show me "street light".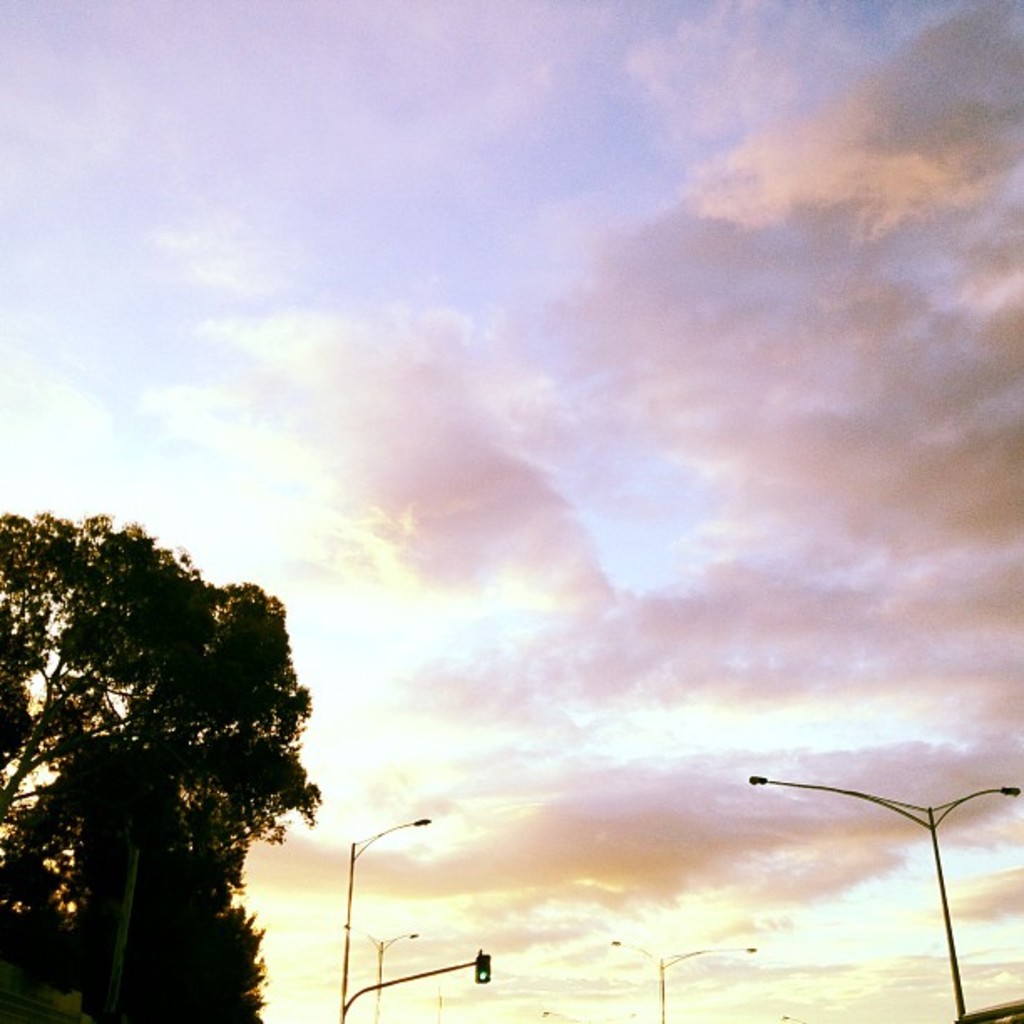
"street light" is here: x1=540 y1=1007 x2=639 y2=1022.
